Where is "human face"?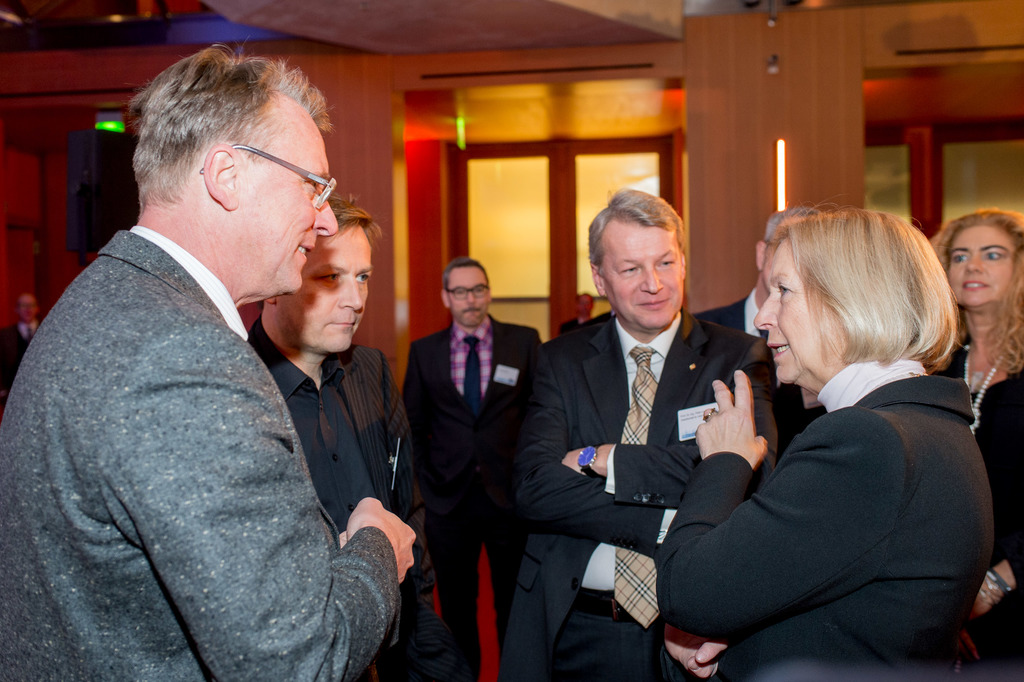
bbox(580, 298, 590, 320).
